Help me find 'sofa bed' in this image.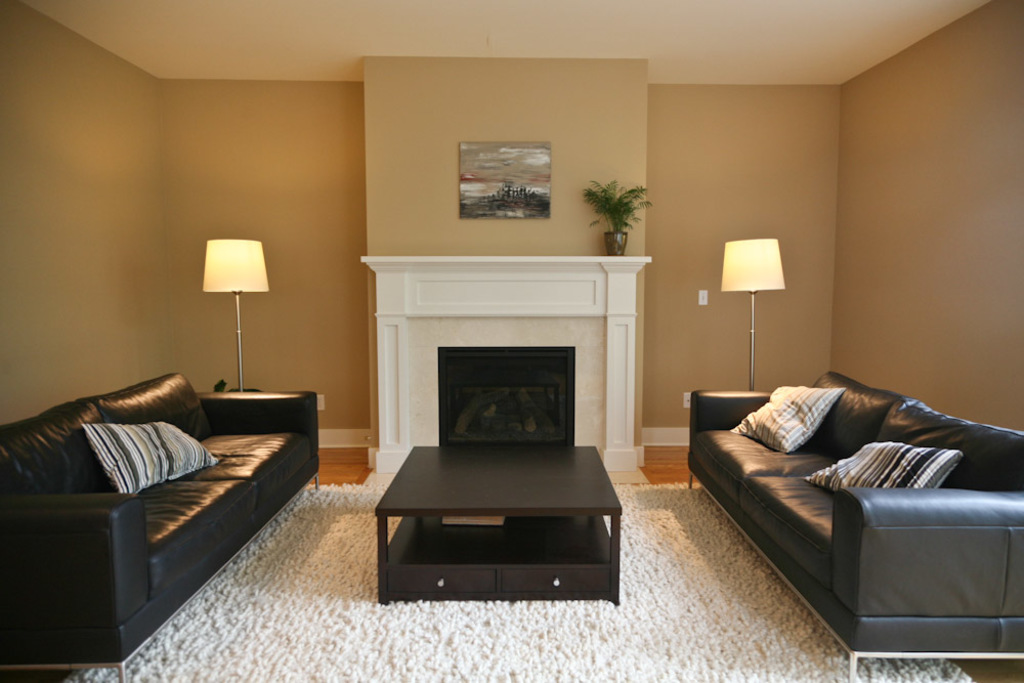
Found it: 0:372:318:682.
